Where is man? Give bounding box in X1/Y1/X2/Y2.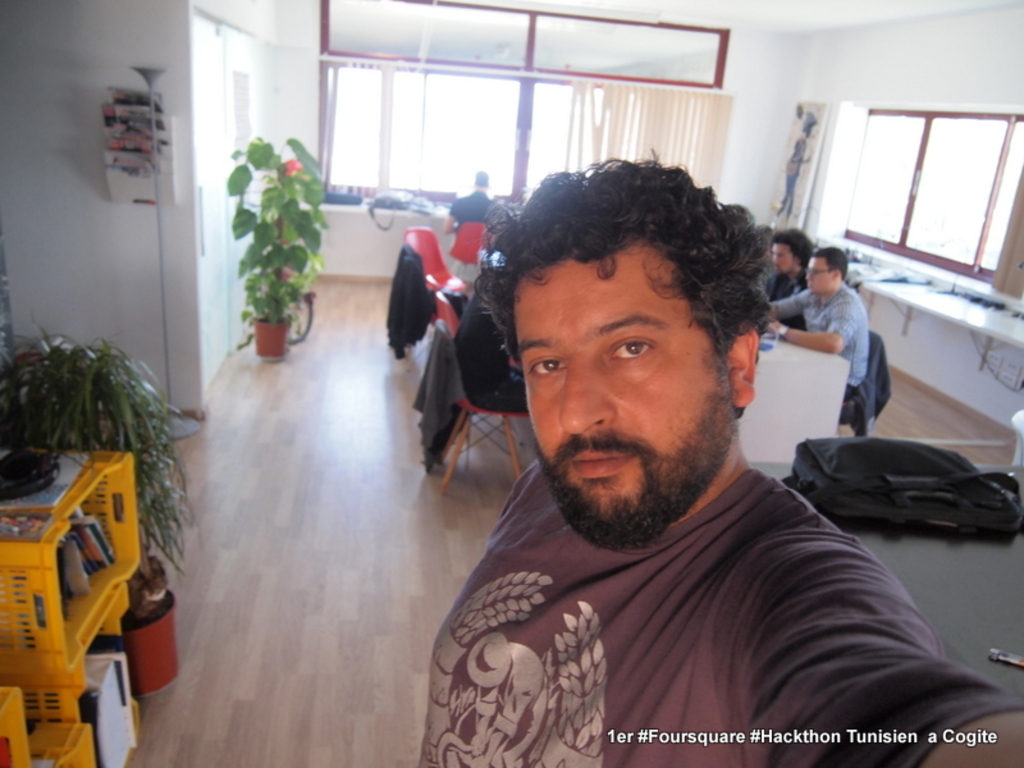
763/247/873/402.
